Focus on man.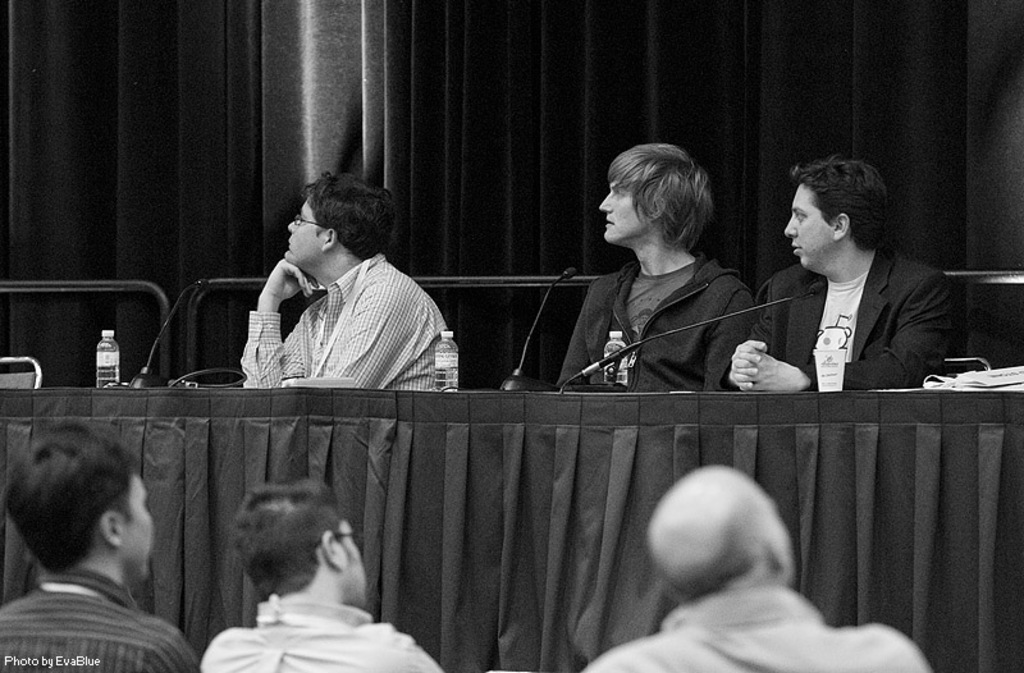
Focused at <region>731, 170, 972, 415</region>.
